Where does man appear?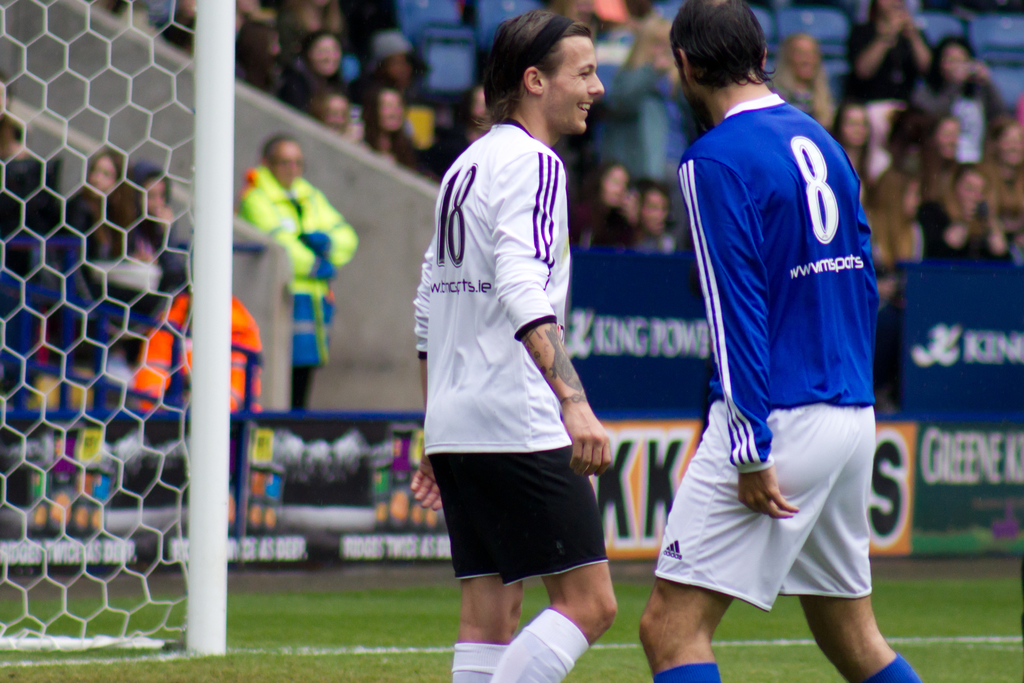
Appears at [639, 0, 920, 682].
